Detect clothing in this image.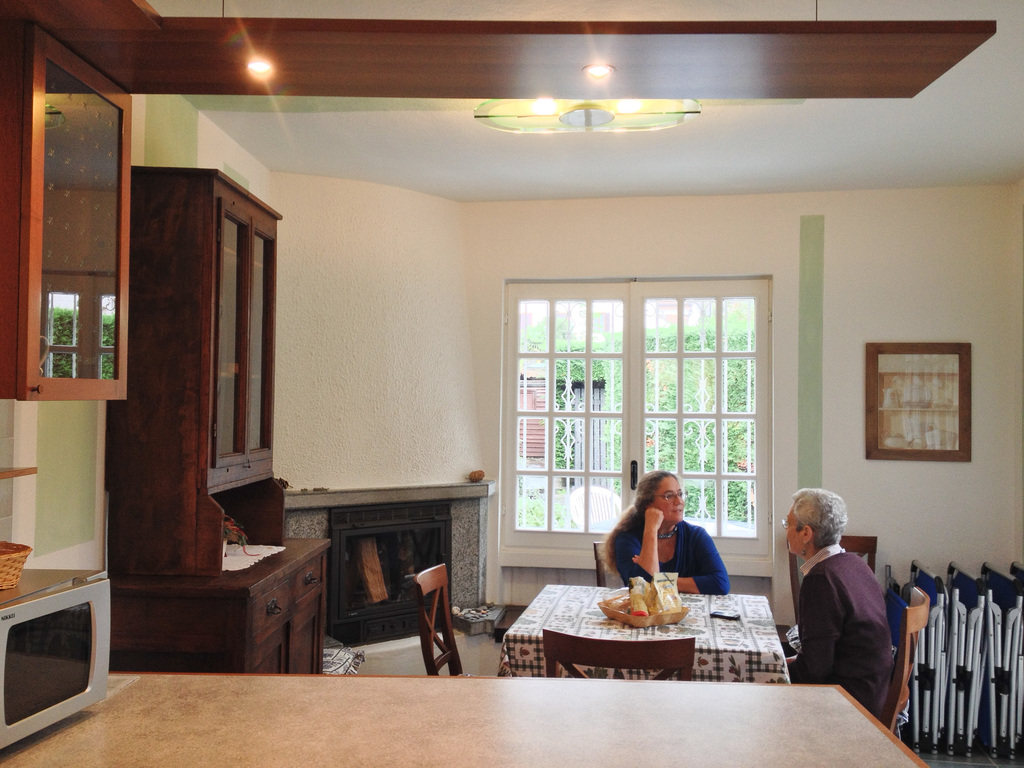
Detection: <bbox>614, 519, 730, 596</bbox>.
